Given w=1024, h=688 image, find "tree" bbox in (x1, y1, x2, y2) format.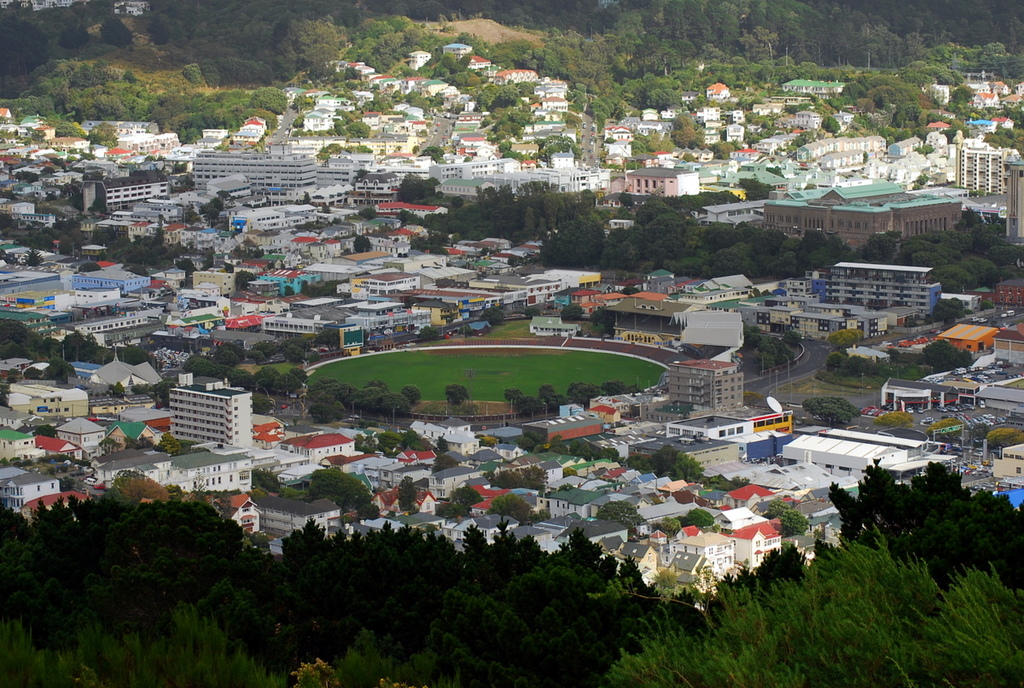
(227, 369, 249, 389).
